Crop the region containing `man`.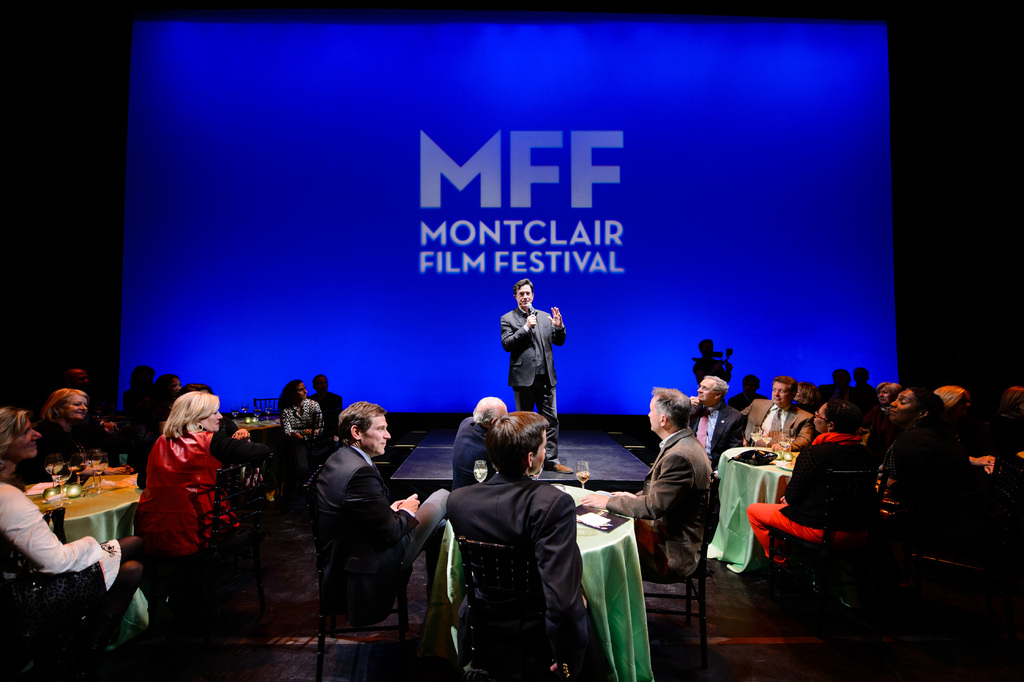
Crop region: pyautogui.locateOnScreen(688, 375, 746, 466).
